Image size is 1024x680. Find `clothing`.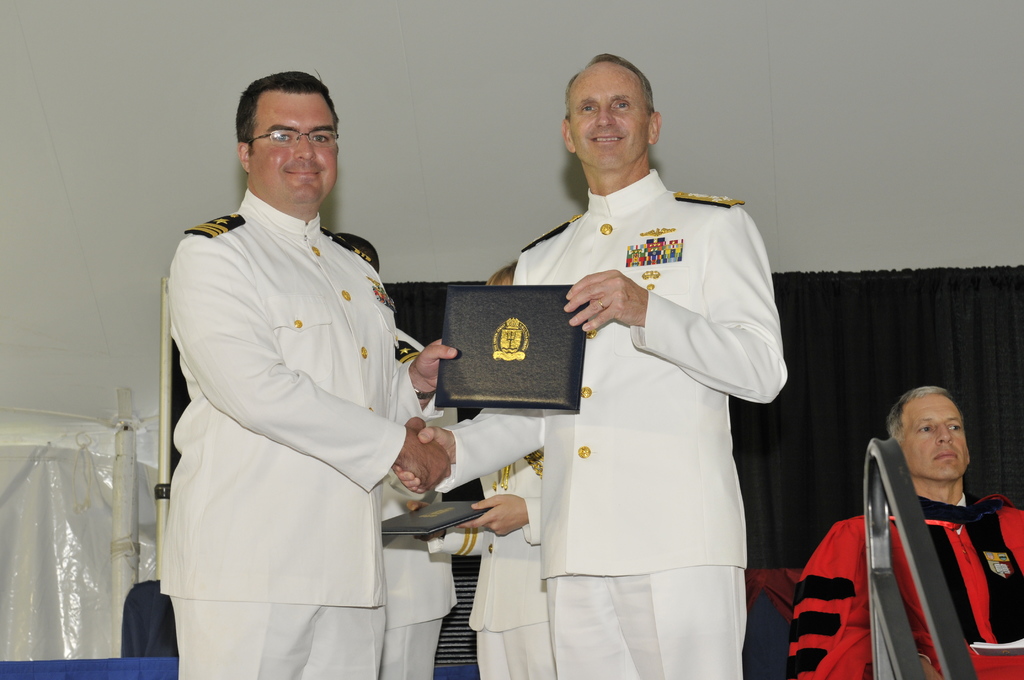
[790,483,1023,679].
